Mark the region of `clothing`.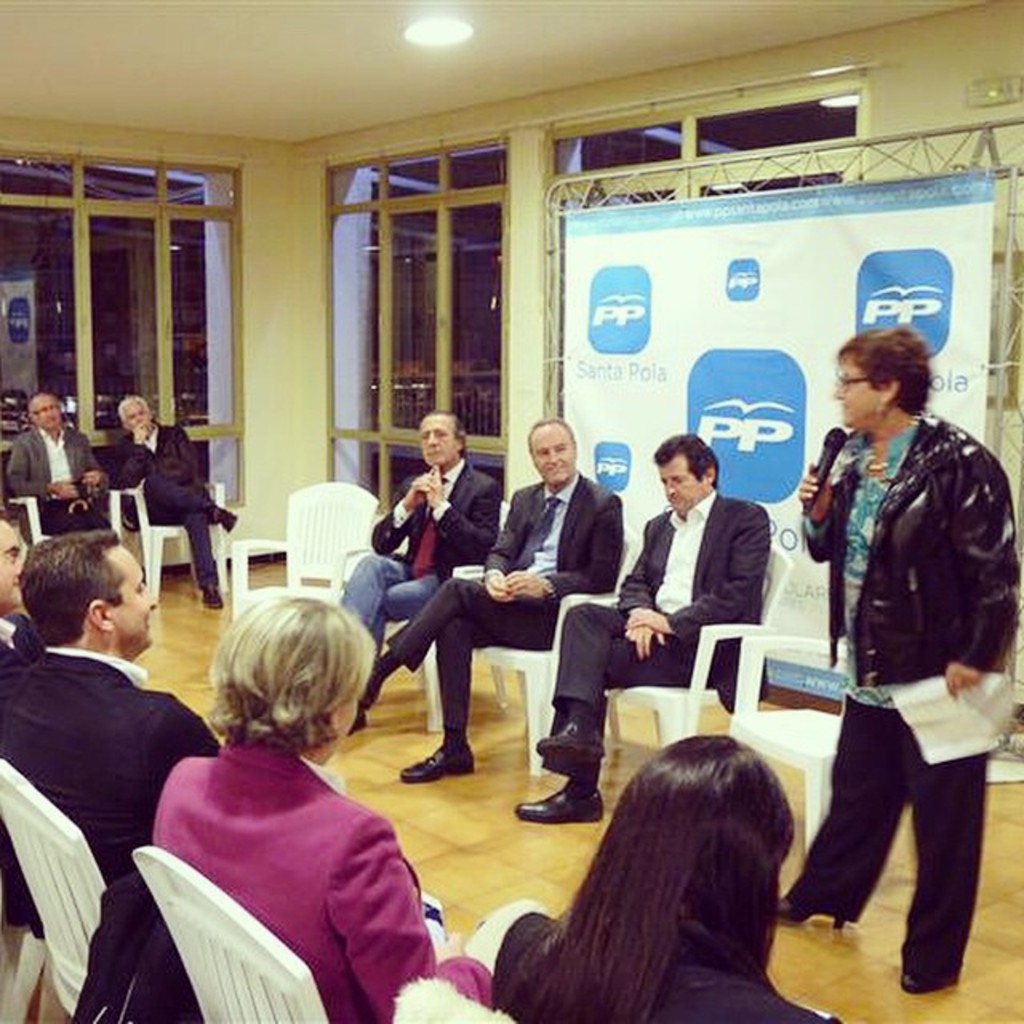
Region: 0/427/114/539.
